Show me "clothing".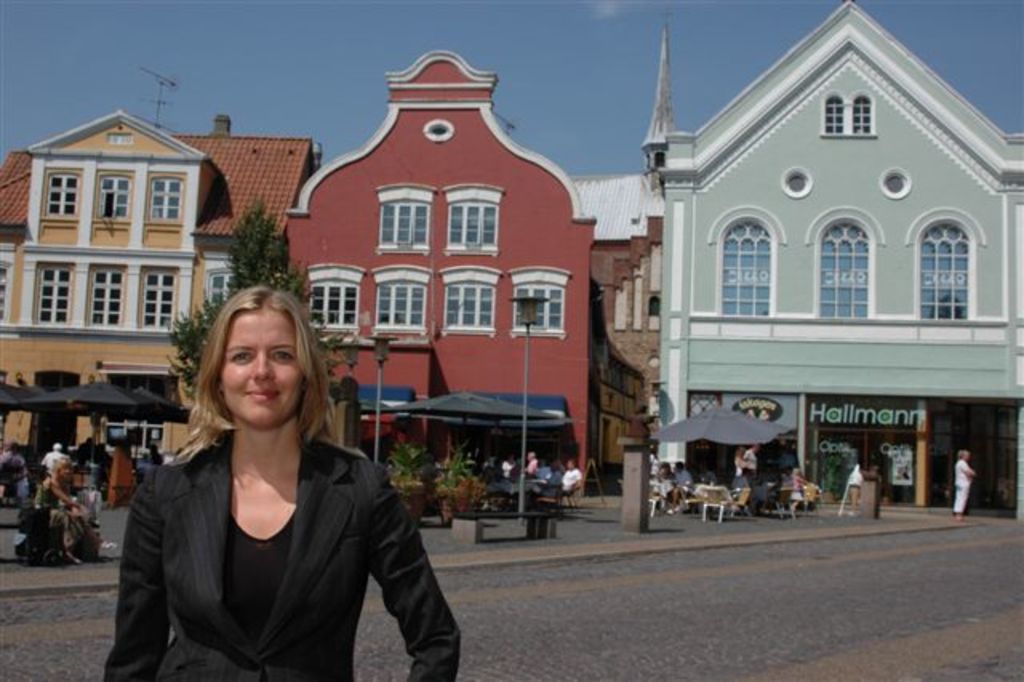
"clothing" is here: box(0, 456, 30, 506).
